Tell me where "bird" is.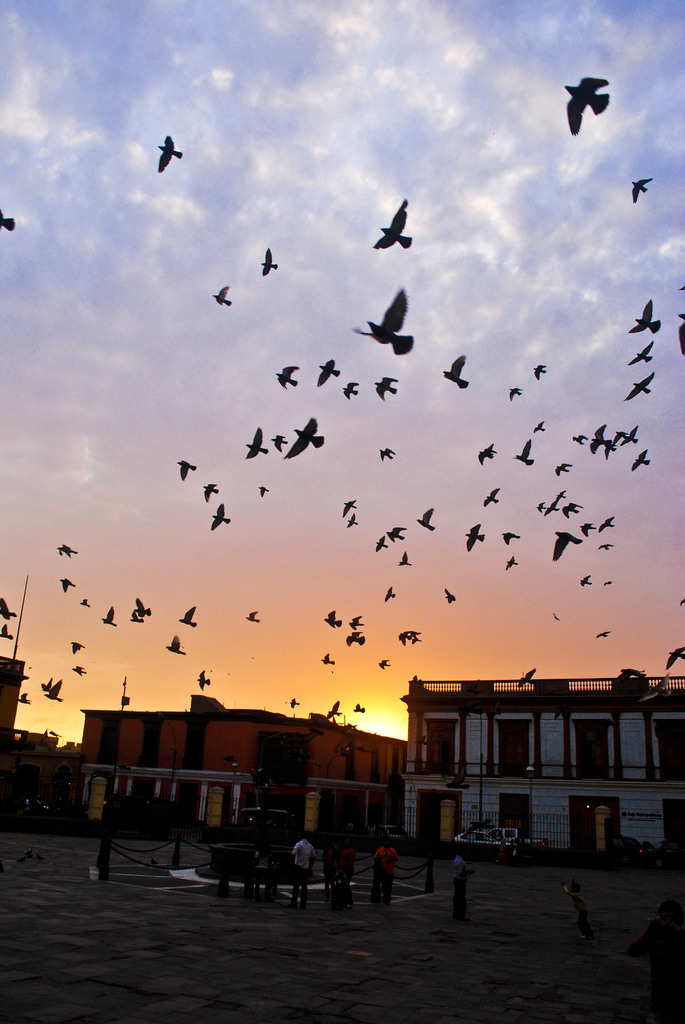
"bird" is at (549,526,583,561).
